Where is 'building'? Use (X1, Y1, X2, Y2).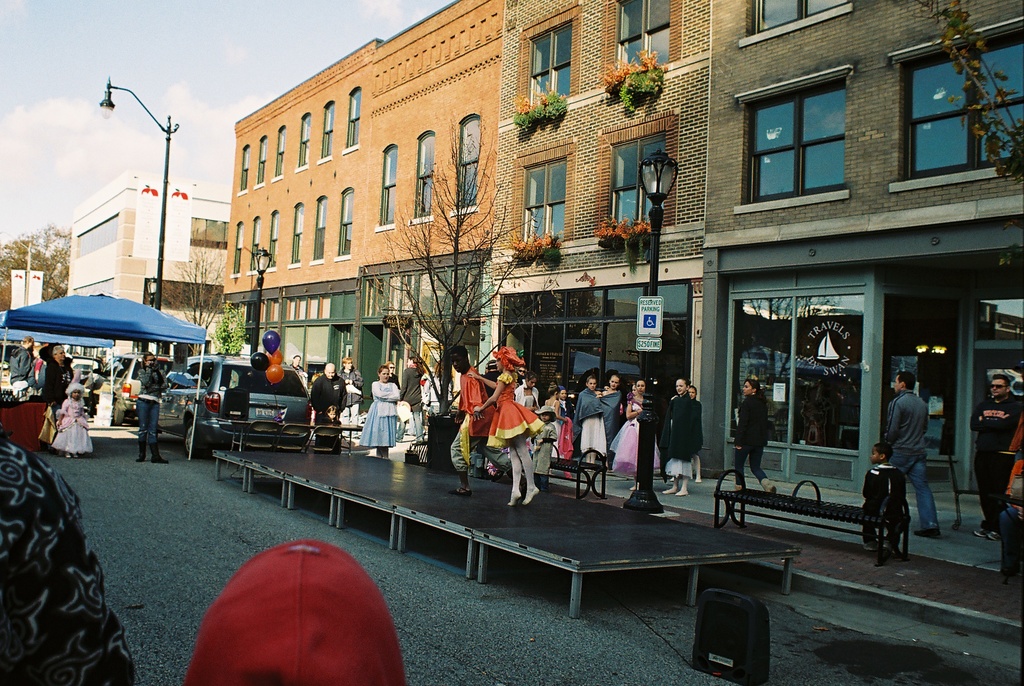
(69, 172, 236, 350).
